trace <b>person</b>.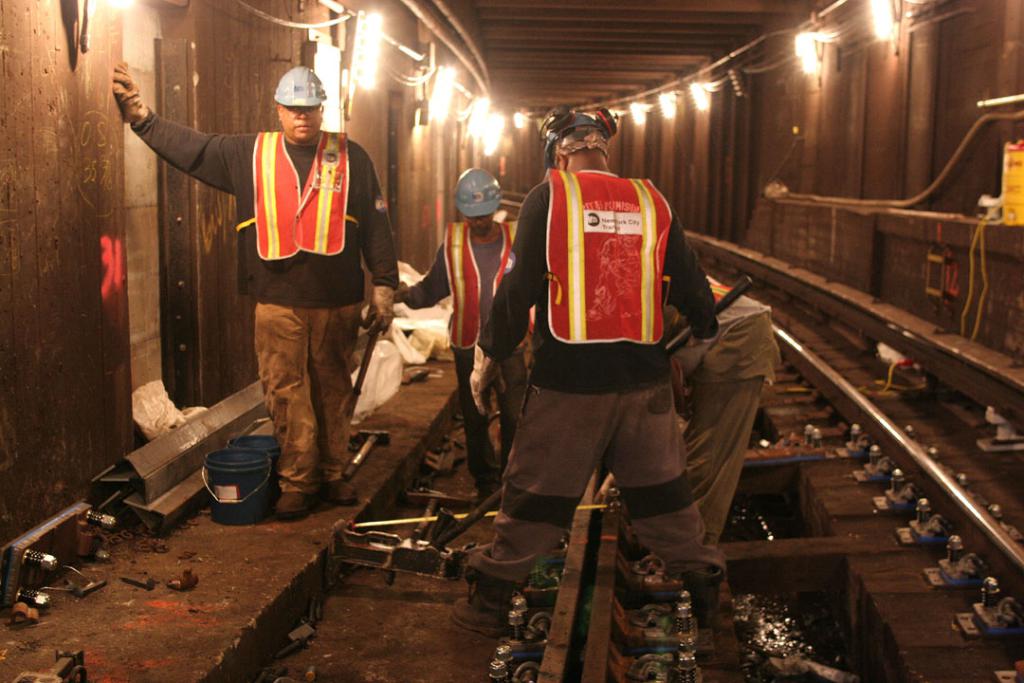
Traced to {"left": 109, "top": 54, "right": 400, "bottom": 516}.
